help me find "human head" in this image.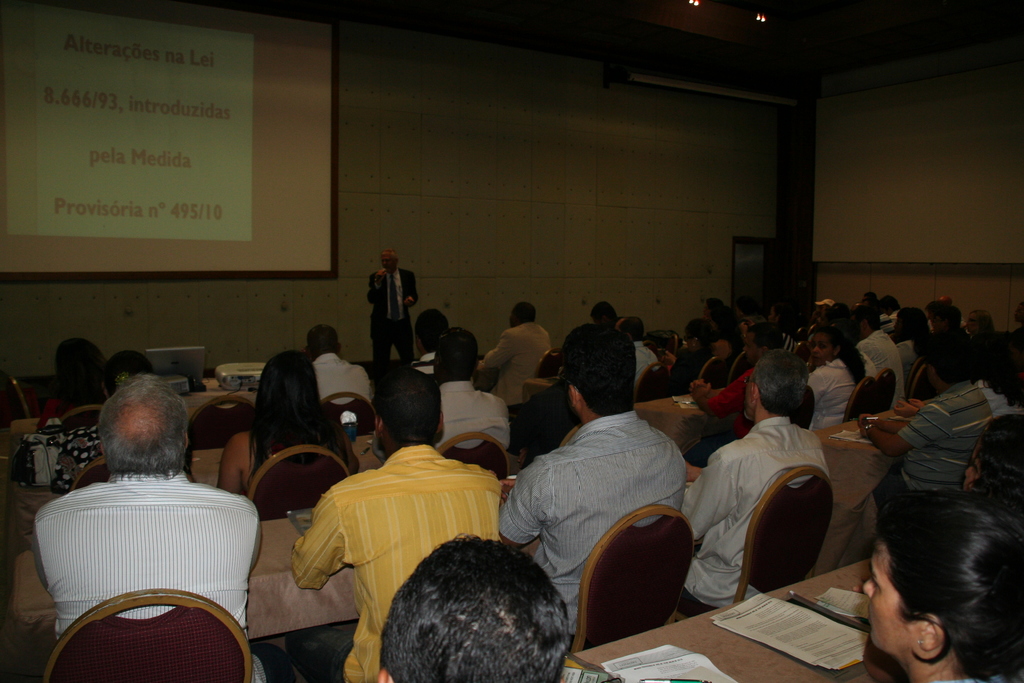
Found it: [431, 330, 481, 385].
